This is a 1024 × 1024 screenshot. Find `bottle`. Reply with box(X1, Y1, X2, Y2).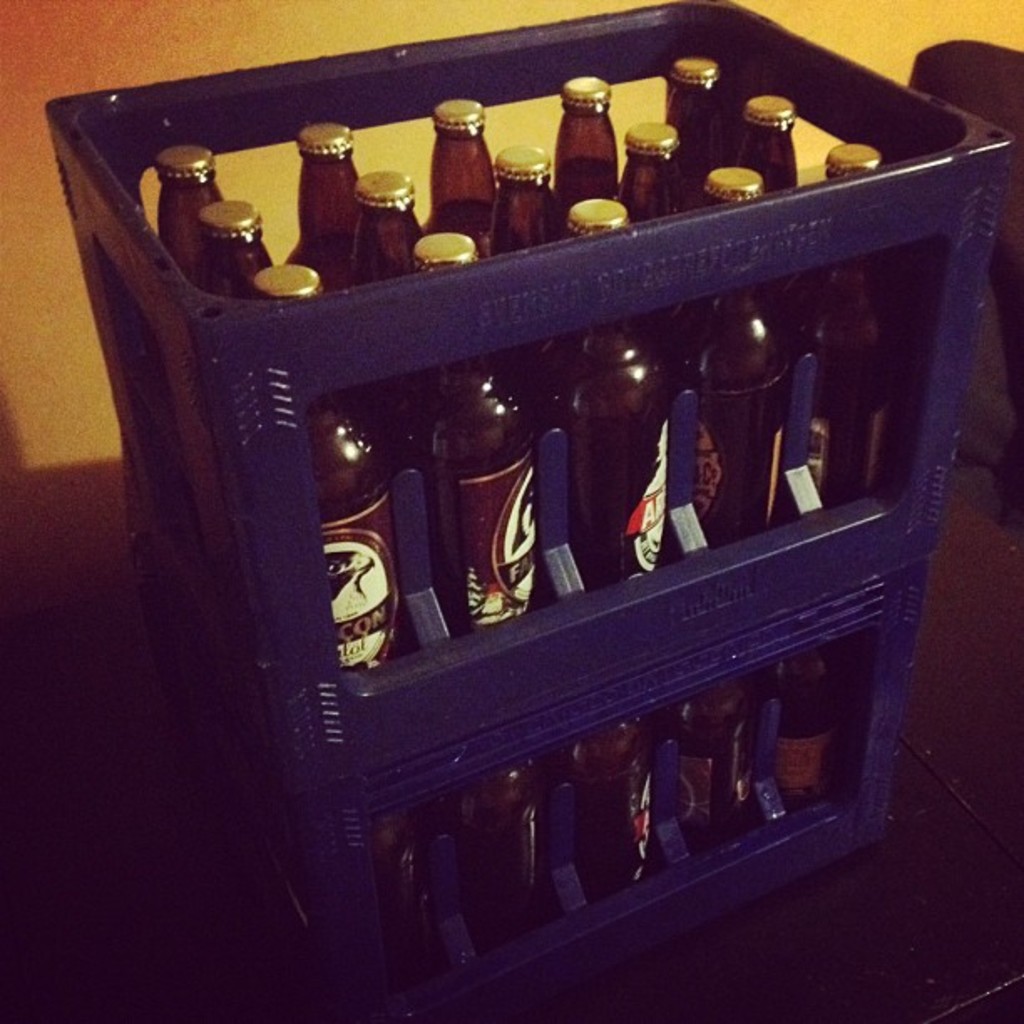
box(567, 199, 668, 589).
